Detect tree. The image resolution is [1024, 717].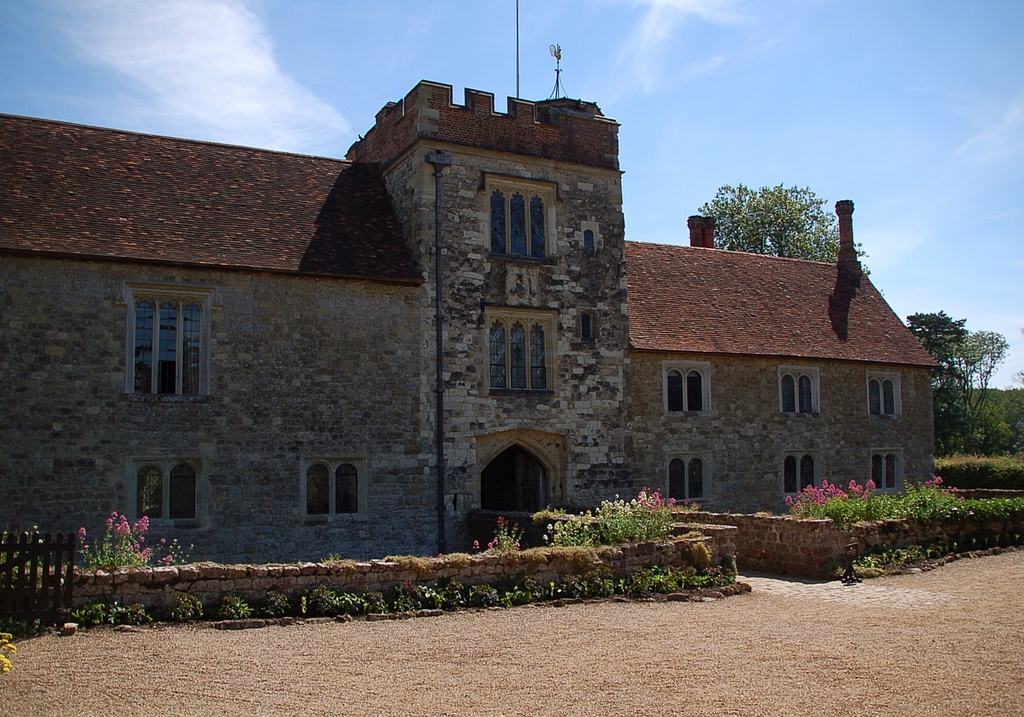
x1=704, y1=171, x2=861, y2=271.
